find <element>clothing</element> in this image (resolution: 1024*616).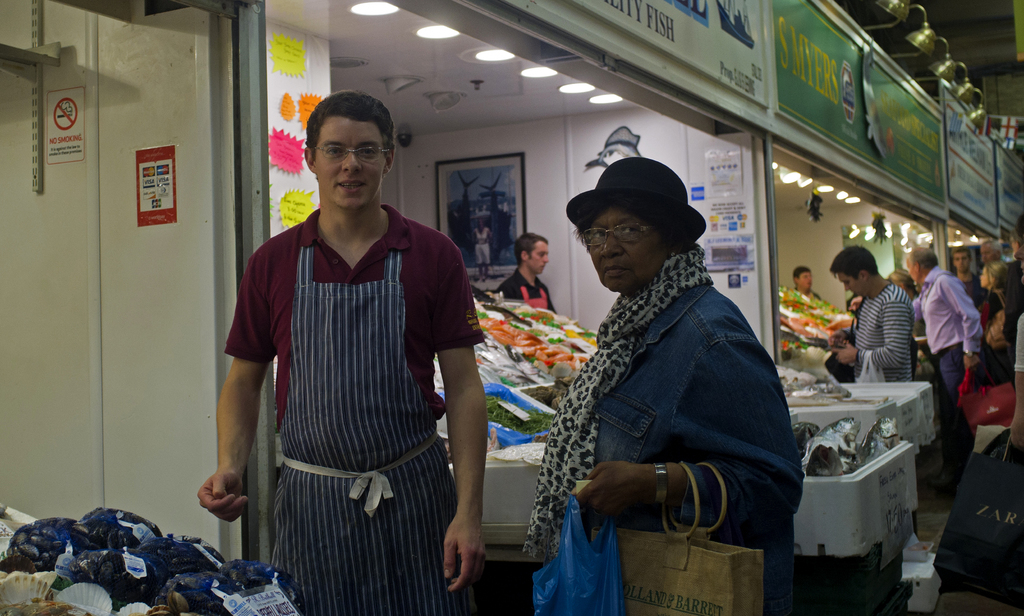
908, 266, 981, 458.
